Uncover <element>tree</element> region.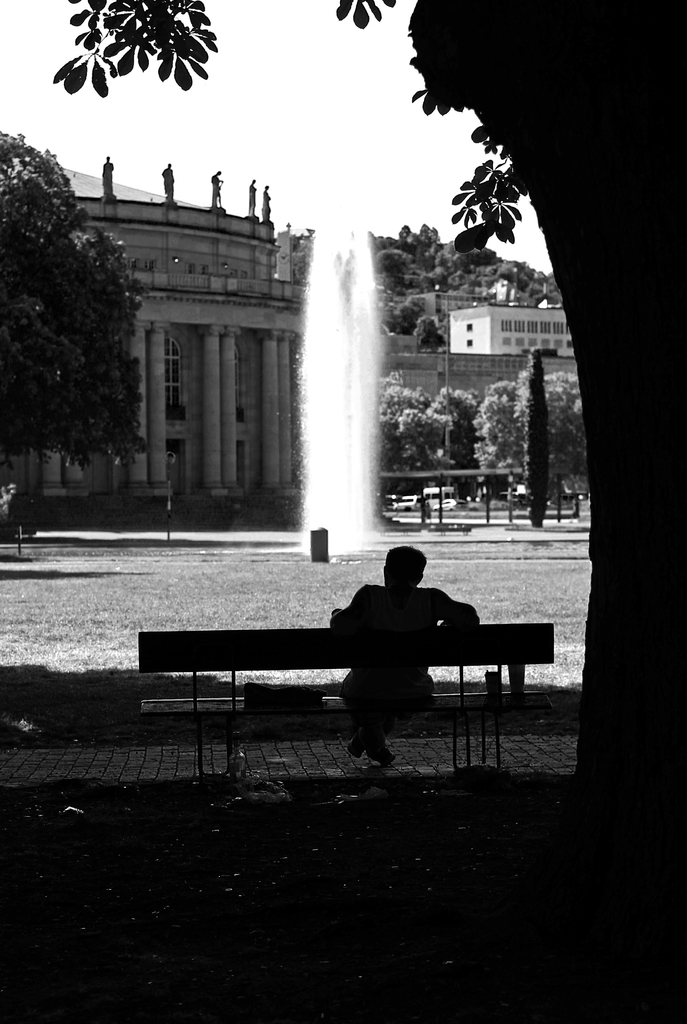
Uncovered: (480,374,528,520).
